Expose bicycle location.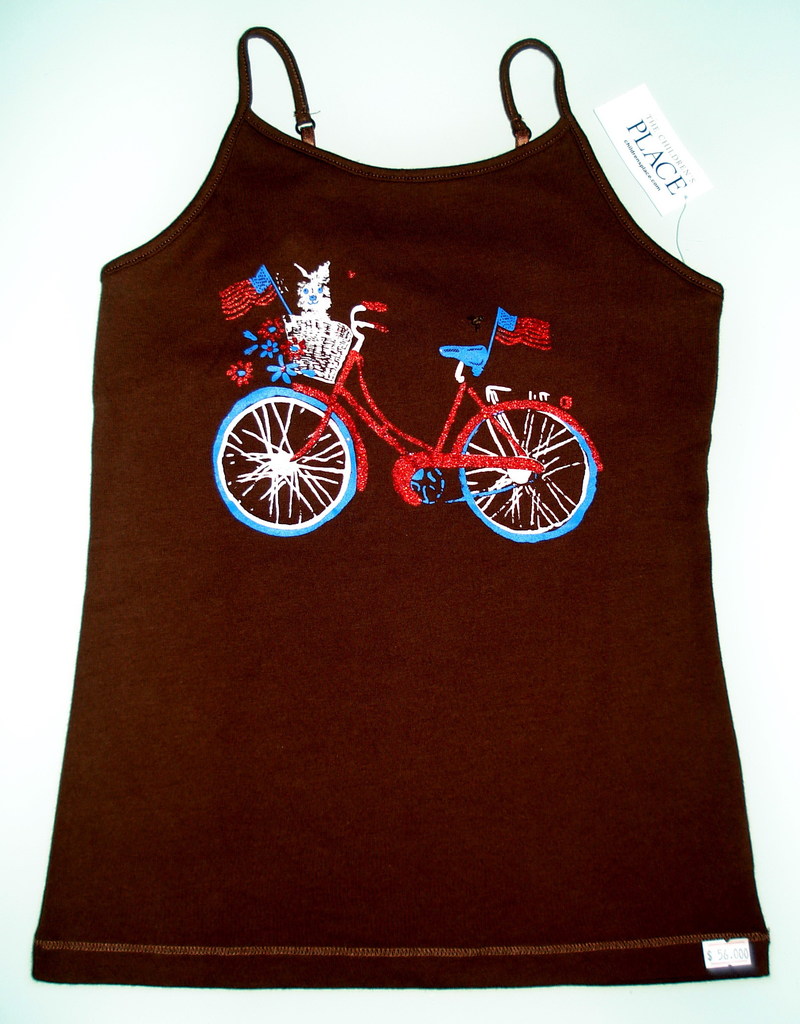
Exposed at (left=199, top=305, right=622, bottom=552).
